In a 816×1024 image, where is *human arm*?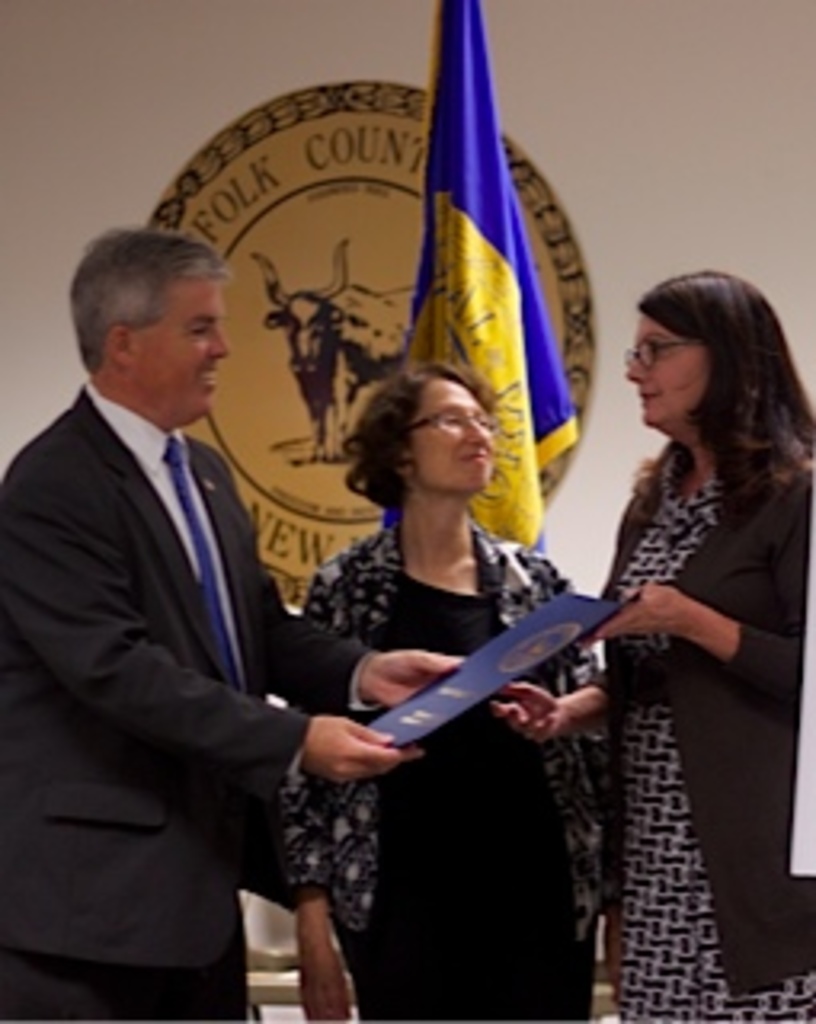
Rect(285, 560, 355, 1021).
